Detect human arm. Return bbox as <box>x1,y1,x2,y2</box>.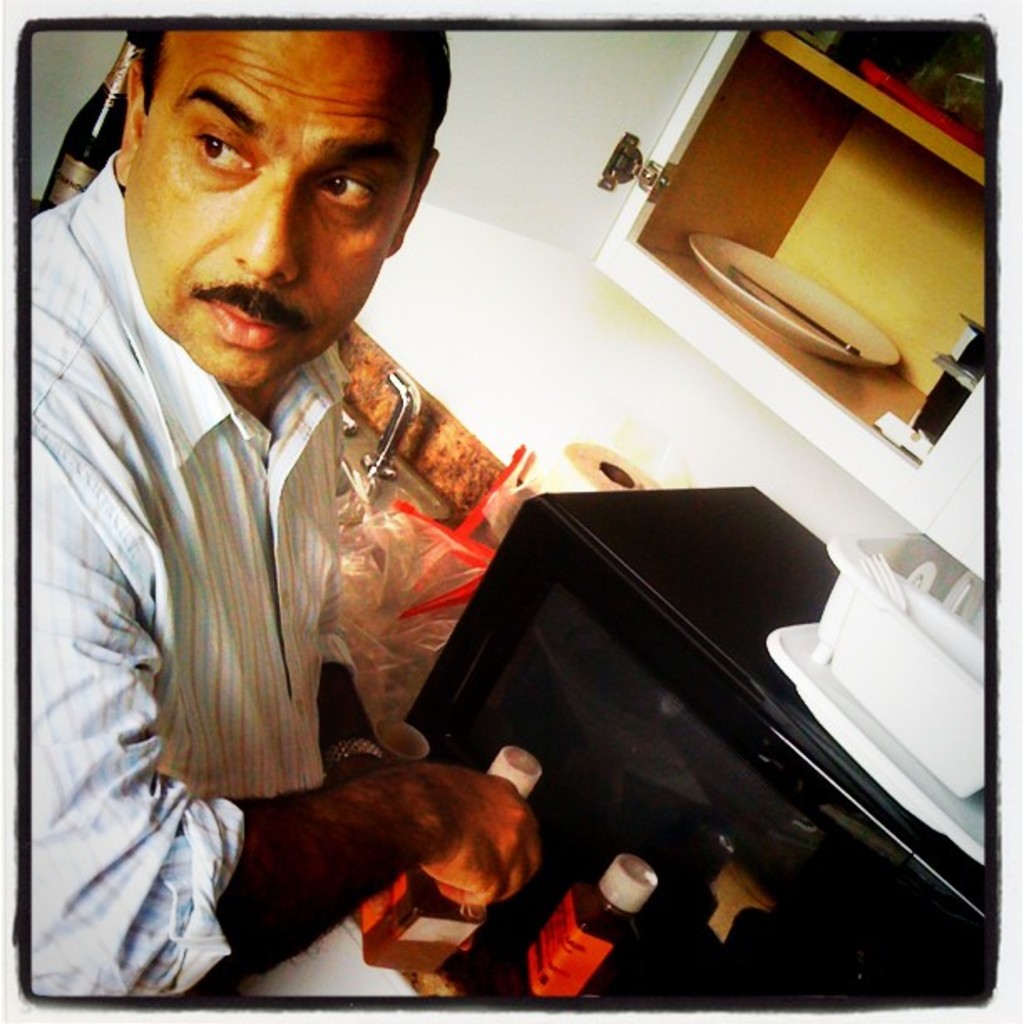
<box>311,443,410,890</box>.
